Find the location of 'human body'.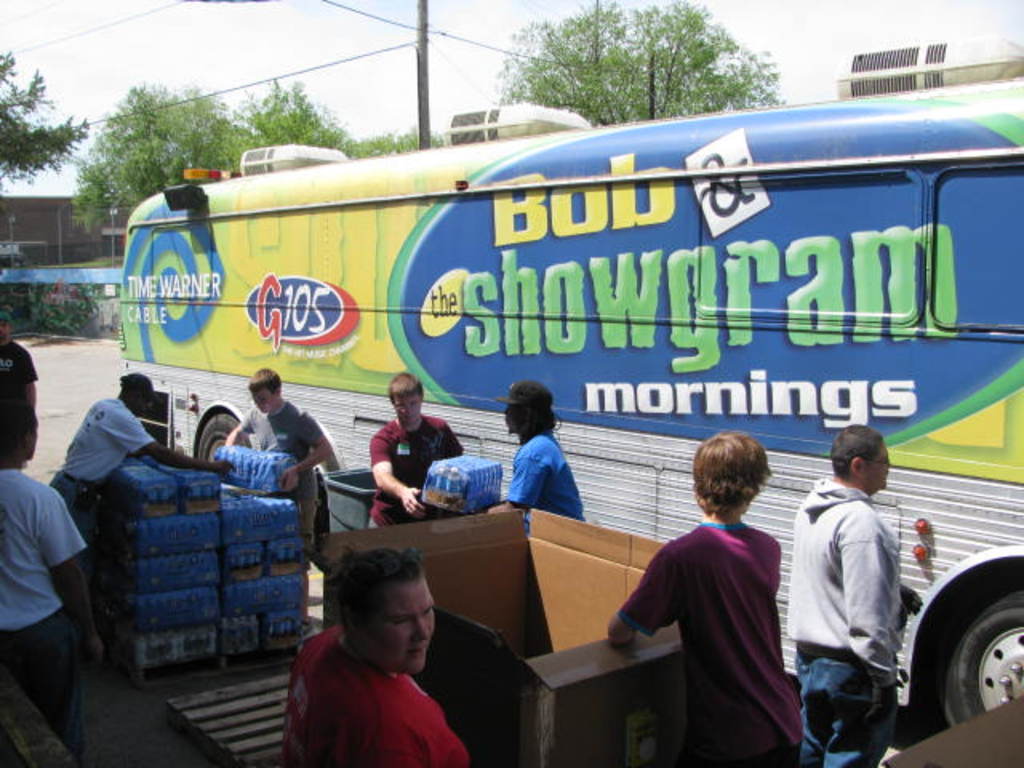
Location: (x1=0, y1=392, x2=98, y2=715).
